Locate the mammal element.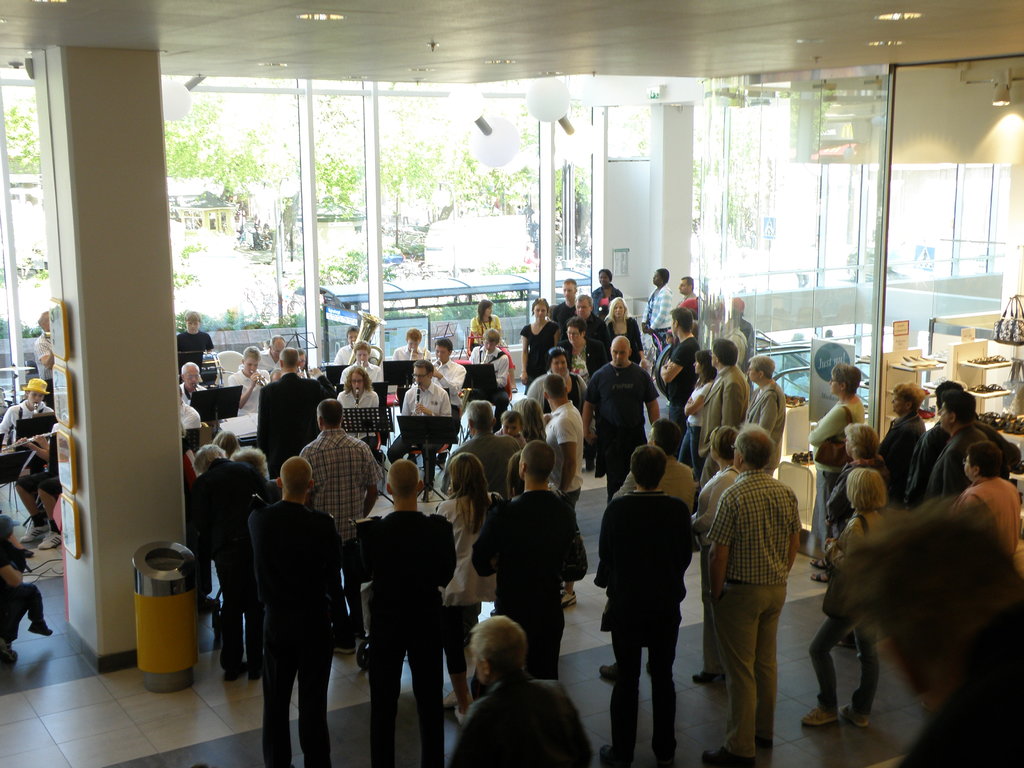
Element bbox: box=[335, 323, 385, 368].
